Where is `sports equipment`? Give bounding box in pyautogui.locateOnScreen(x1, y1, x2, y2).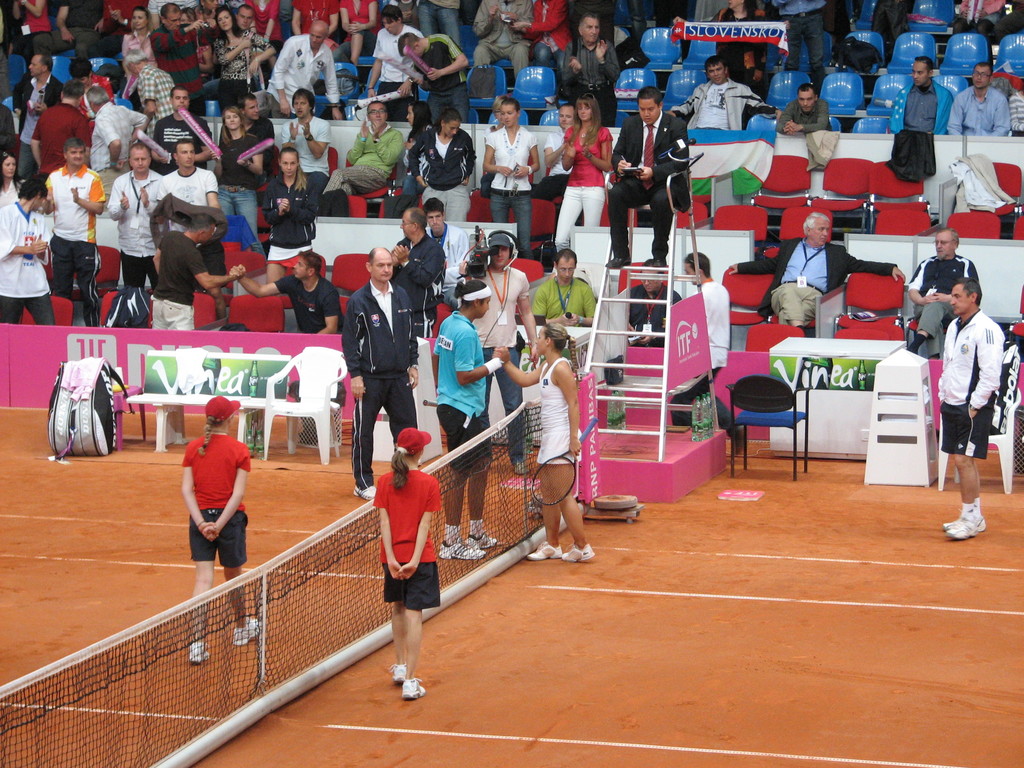
pyautogui.locateOnScreen(465, 531, 501, 550).
